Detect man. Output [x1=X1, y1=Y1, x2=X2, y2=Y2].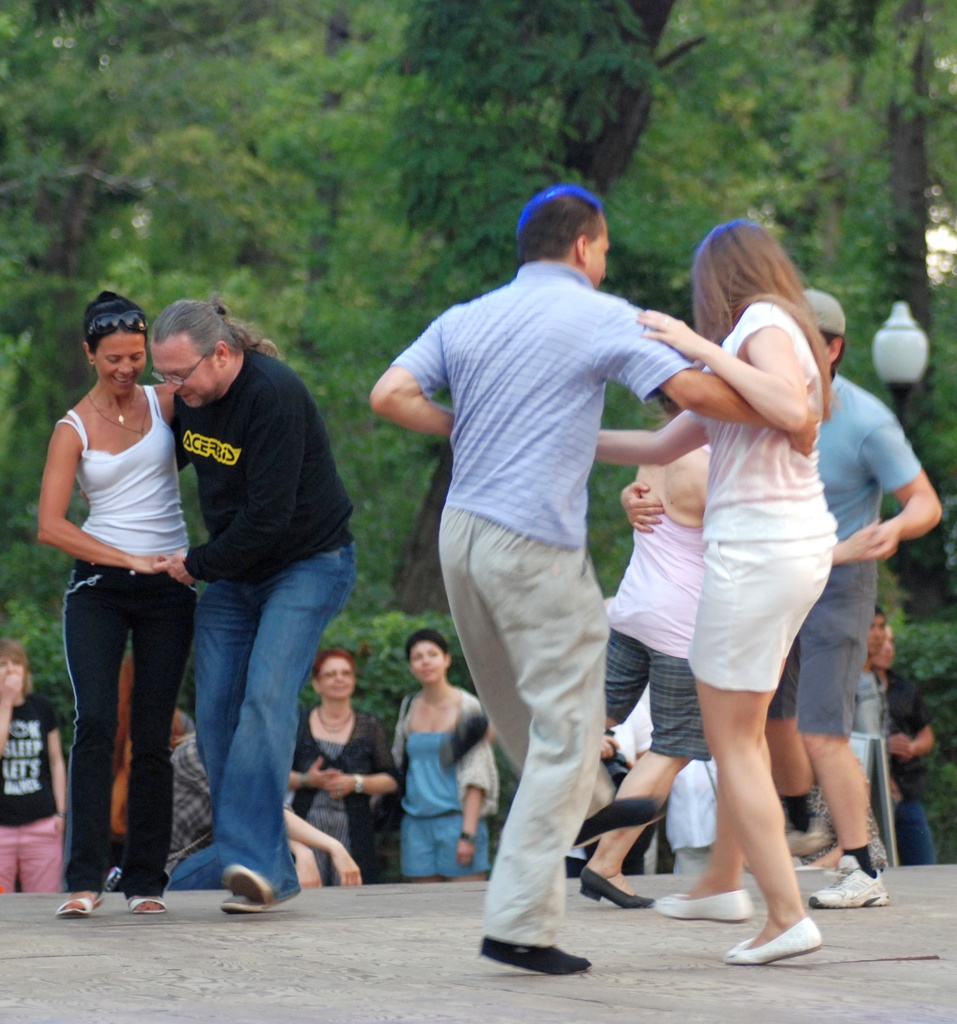
[x1=119, y1=276, x2=359, y2=895].
